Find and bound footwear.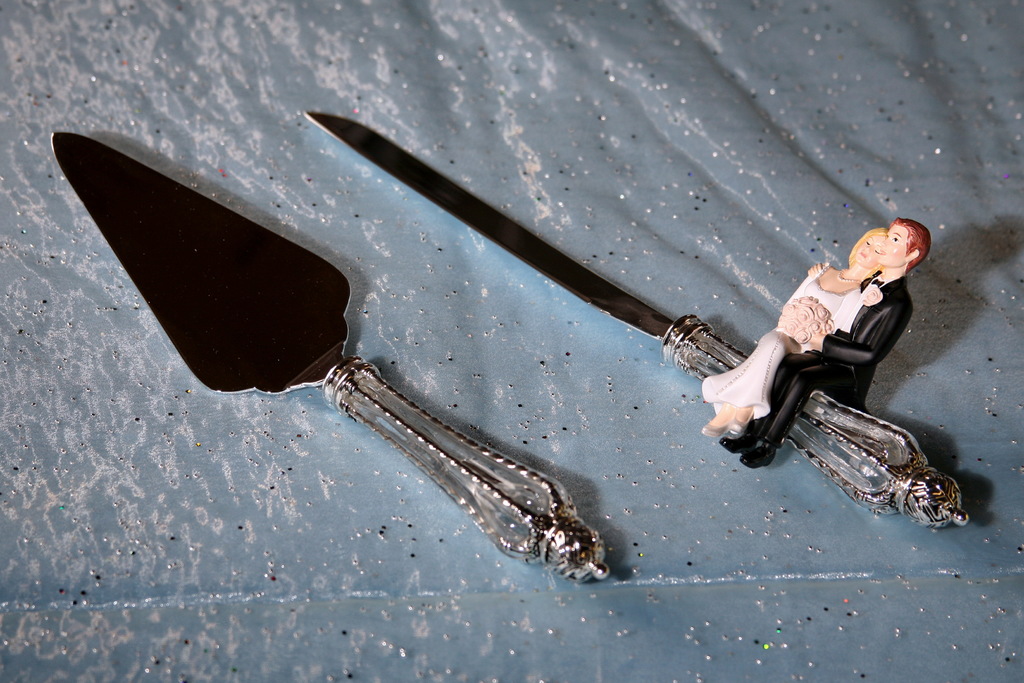
Bound: x1=742, y1=432, x2=778, y2=474.
